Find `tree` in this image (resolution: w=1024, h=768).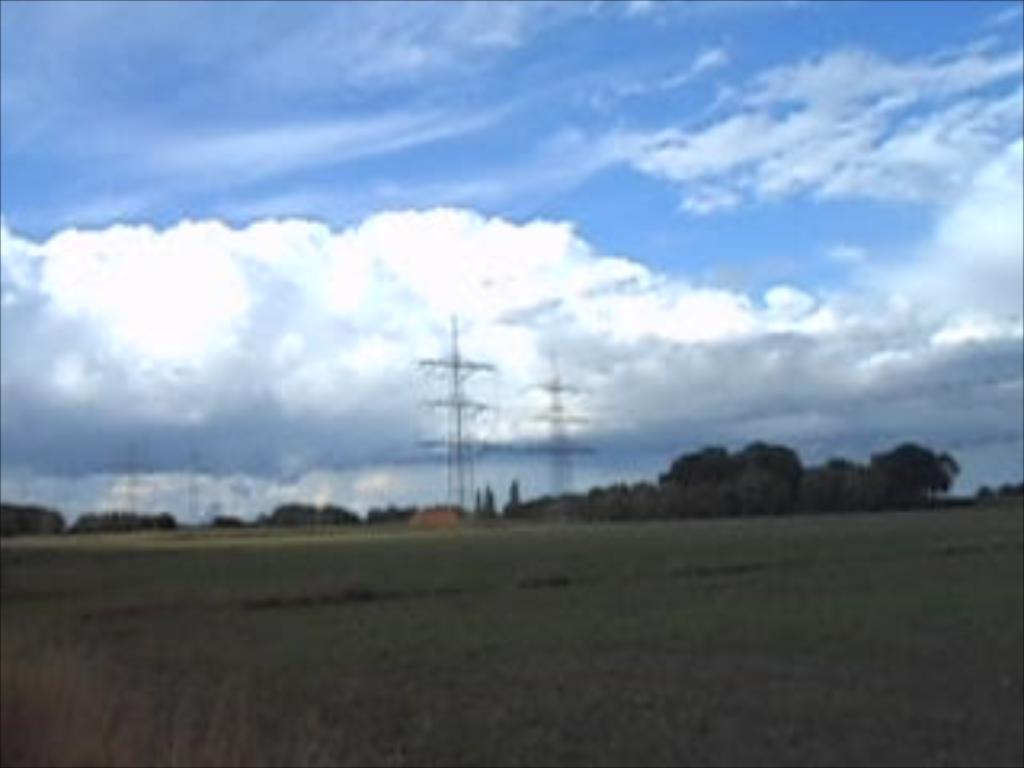
BBox(490, 486, 493, 509).
